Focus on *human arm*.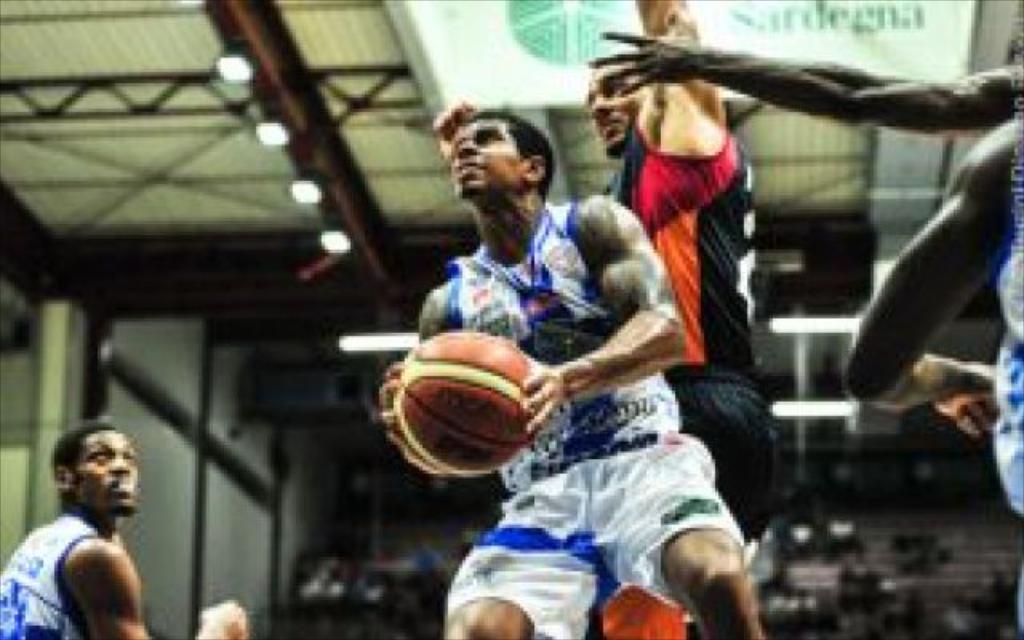
Focused at crop(589, 43, 1022, 144).
